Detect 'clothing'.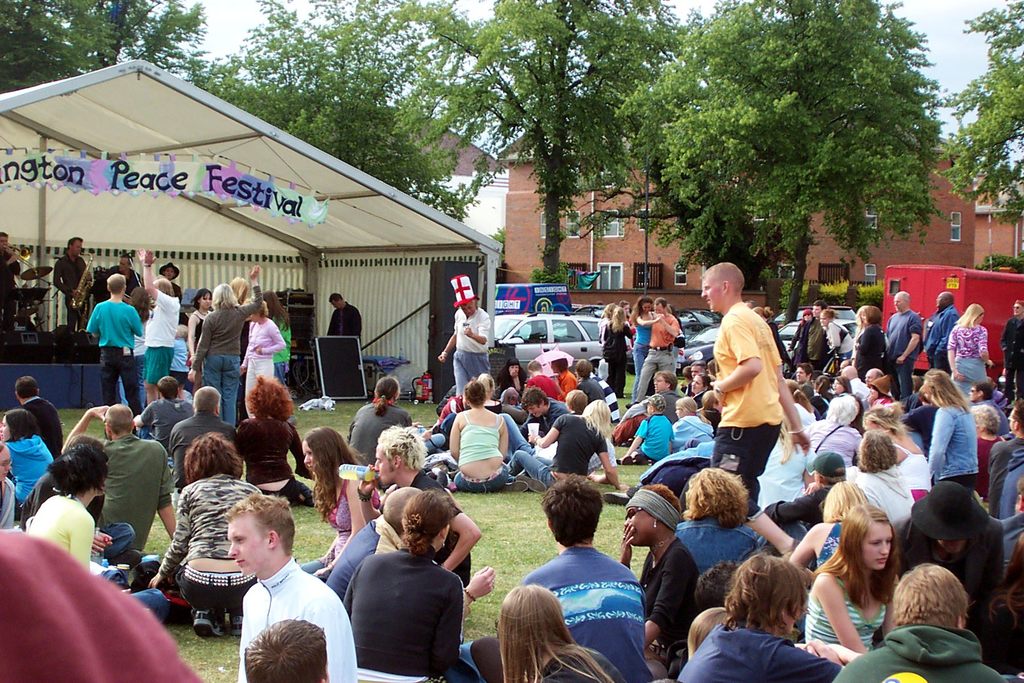
Detected at (22, 468, 130, 562).
